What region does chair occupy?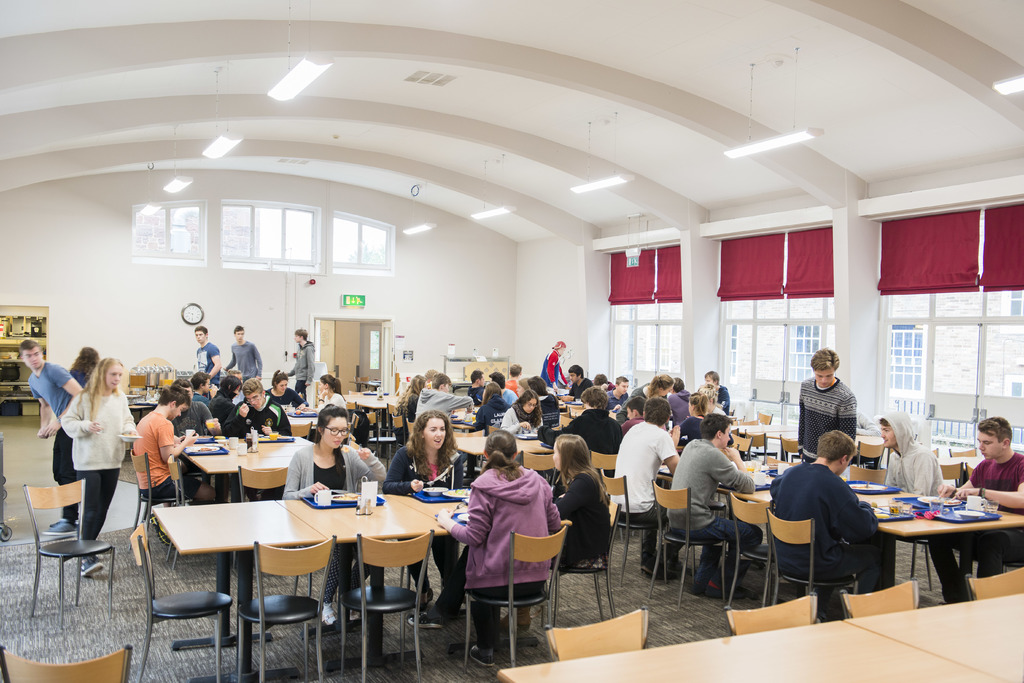
856/442/886/465.
